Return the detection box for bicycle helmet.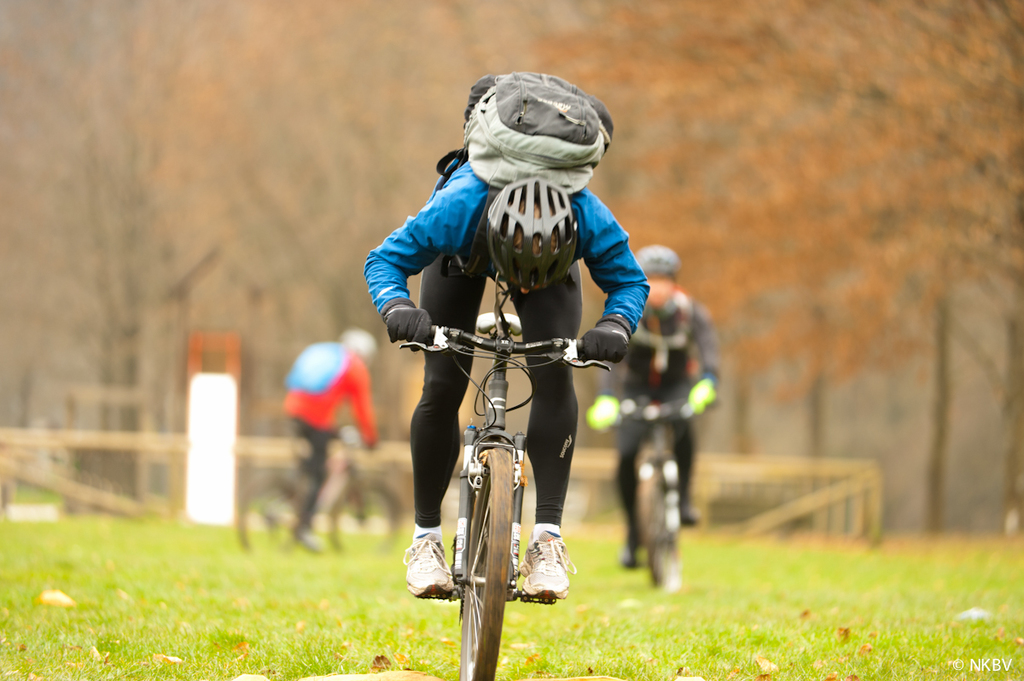
bbox(624, 242, 678, 276).
